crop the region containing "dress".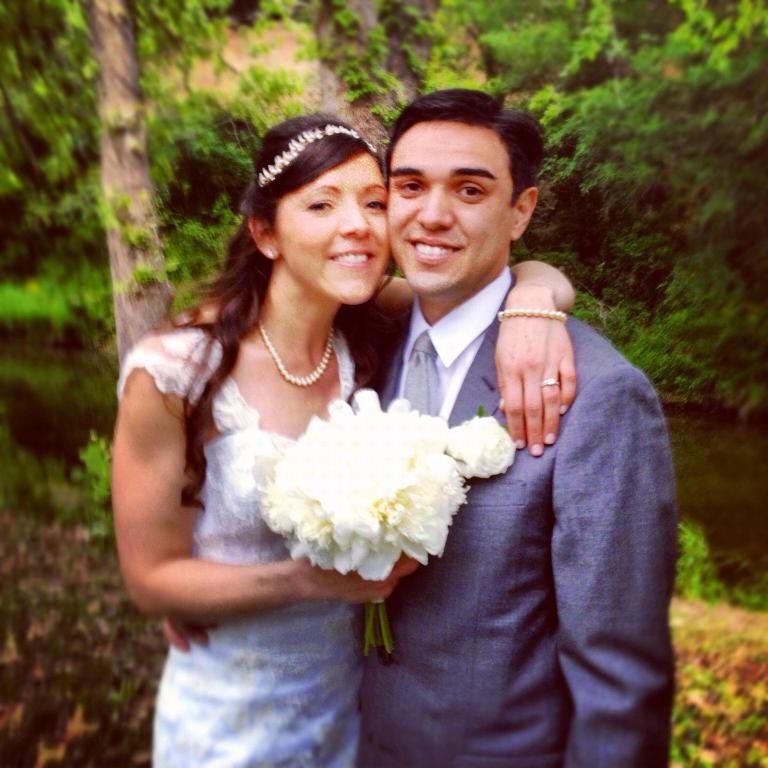
Crop region: bbox(114, 325, 364, 767).
